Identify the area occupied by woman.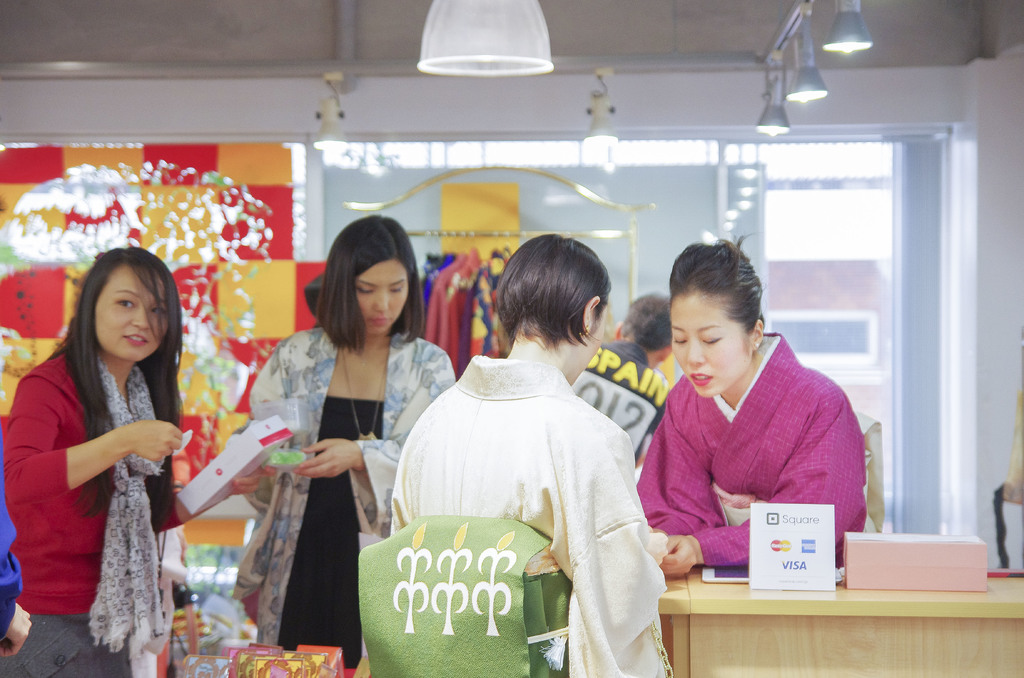
Area: <bbox>629, 241, 871, 574</bbox>.
